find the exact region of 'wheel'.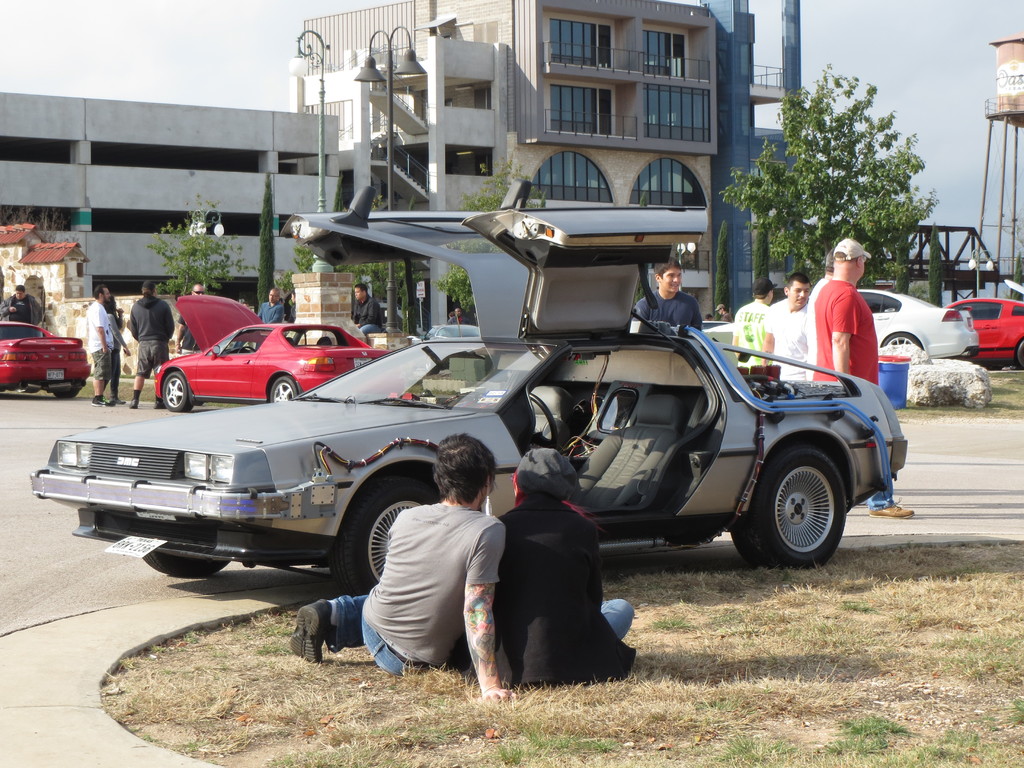
Exact region: 332/479/437/596.
